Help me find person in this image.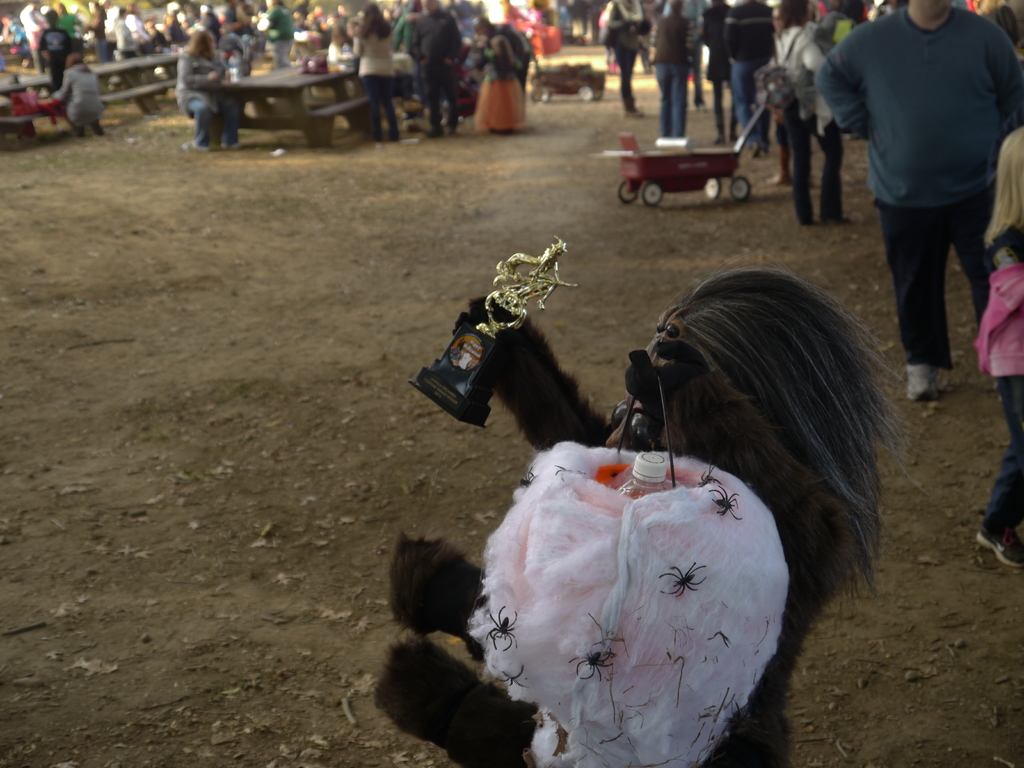
Found it: <box>174,32,242,152</box>.
